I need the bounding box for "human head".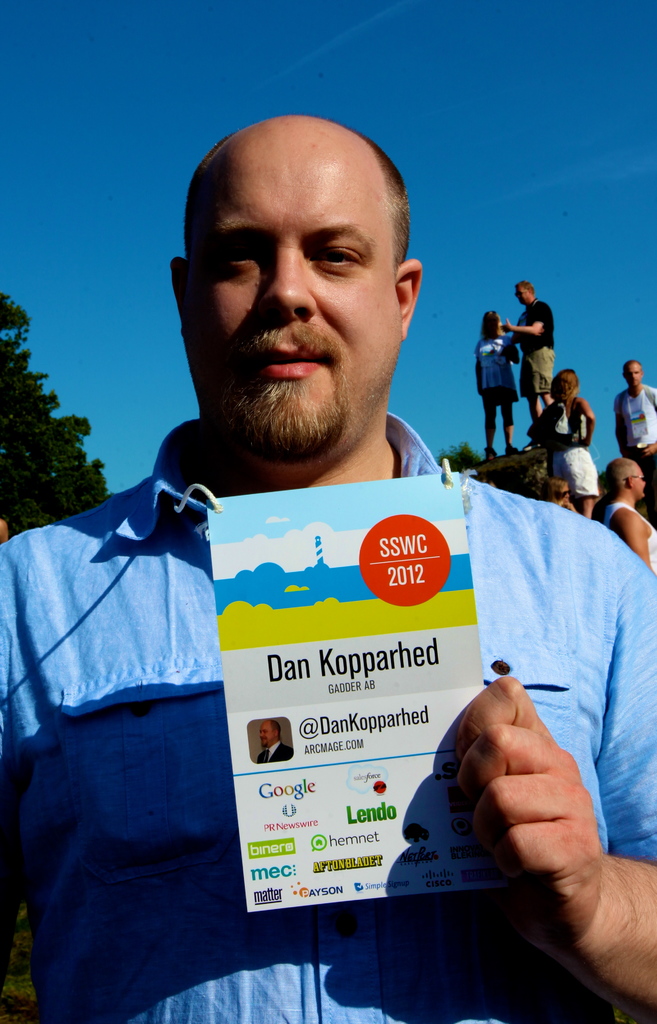
Here it is: BBox(259, 715, 280, 750).
